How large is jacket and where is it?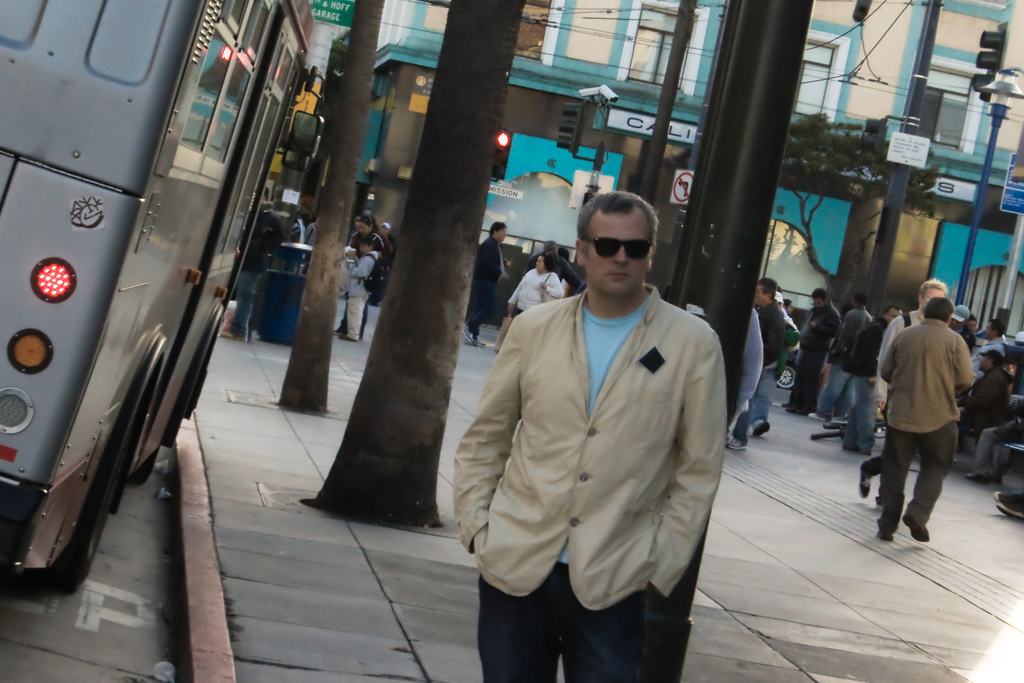
Bounding box: detection(877, 320, 973, 436).
